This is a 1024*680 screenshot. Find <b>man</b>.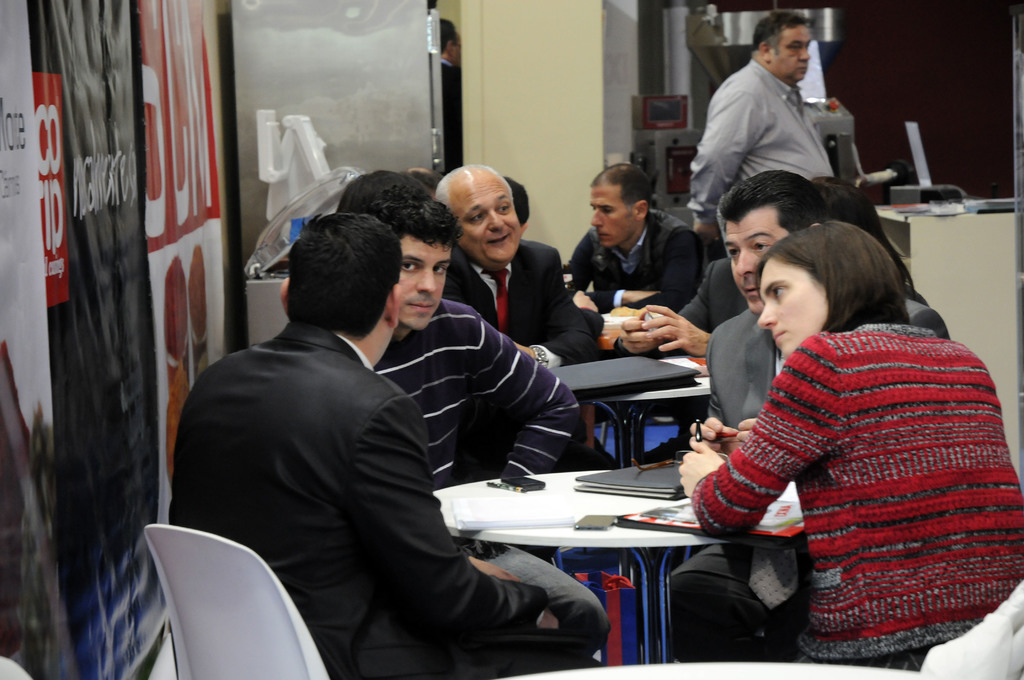
Bounding box: (374, 191, 588, 667).
